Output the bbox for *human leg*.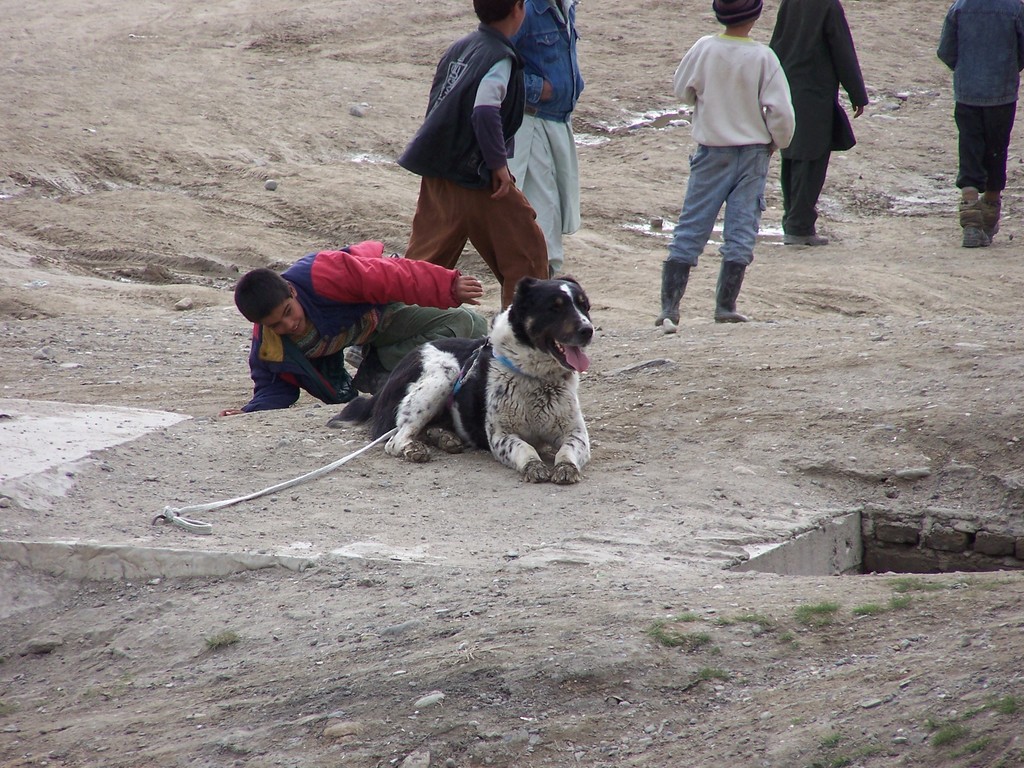
[left=505, top=120, right=558, bottom=280].
